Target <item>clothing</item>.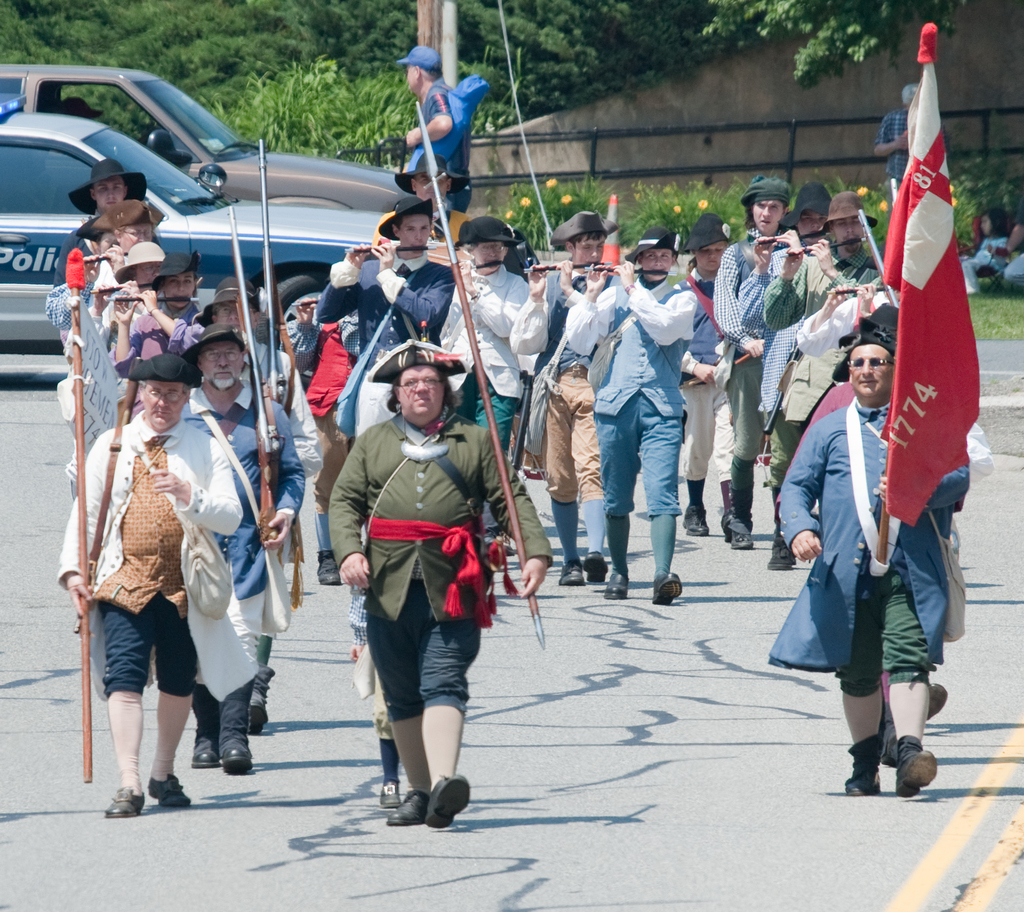
Target region: (x1=772, y1=403, x2=966, y2=702).
